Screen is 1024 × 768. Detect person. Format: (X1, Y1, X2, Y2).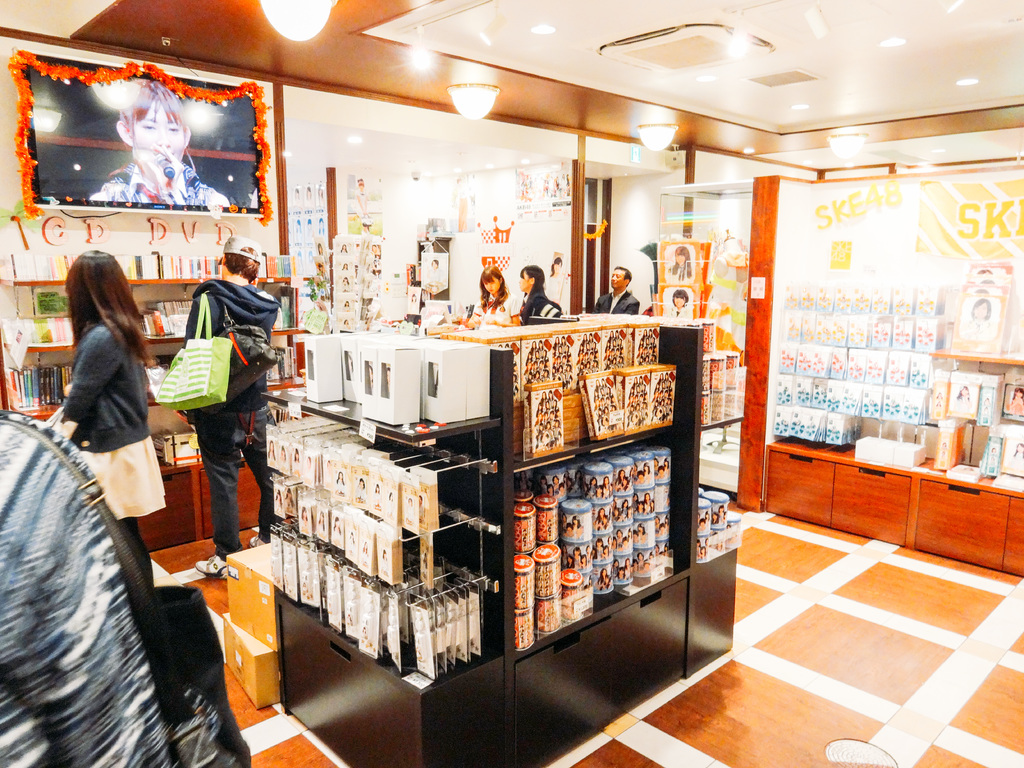
(158, 218, 257, 600).
